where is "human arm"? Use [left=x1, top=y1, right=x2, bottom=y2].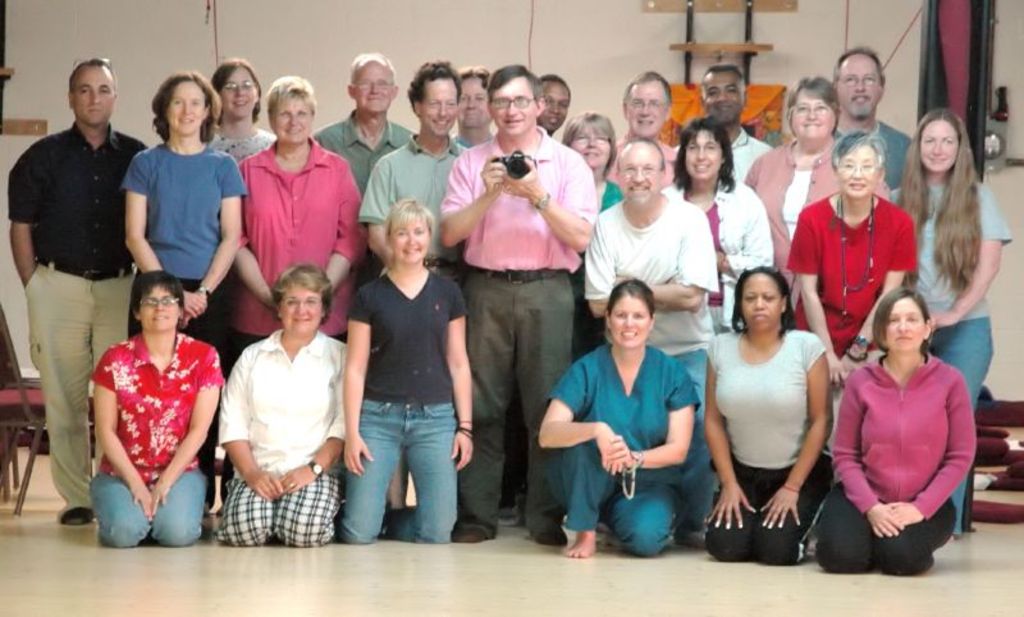
[left=356, top=155, right=393, bottom=265].
